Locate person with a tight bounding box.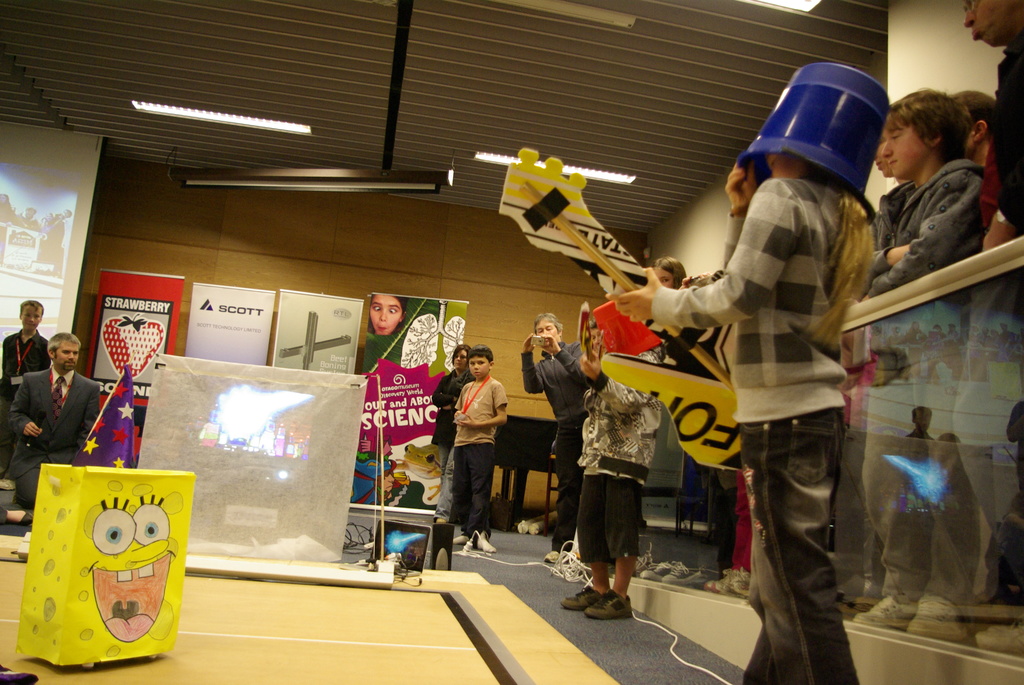
locate(2, 332, 101, 507).
